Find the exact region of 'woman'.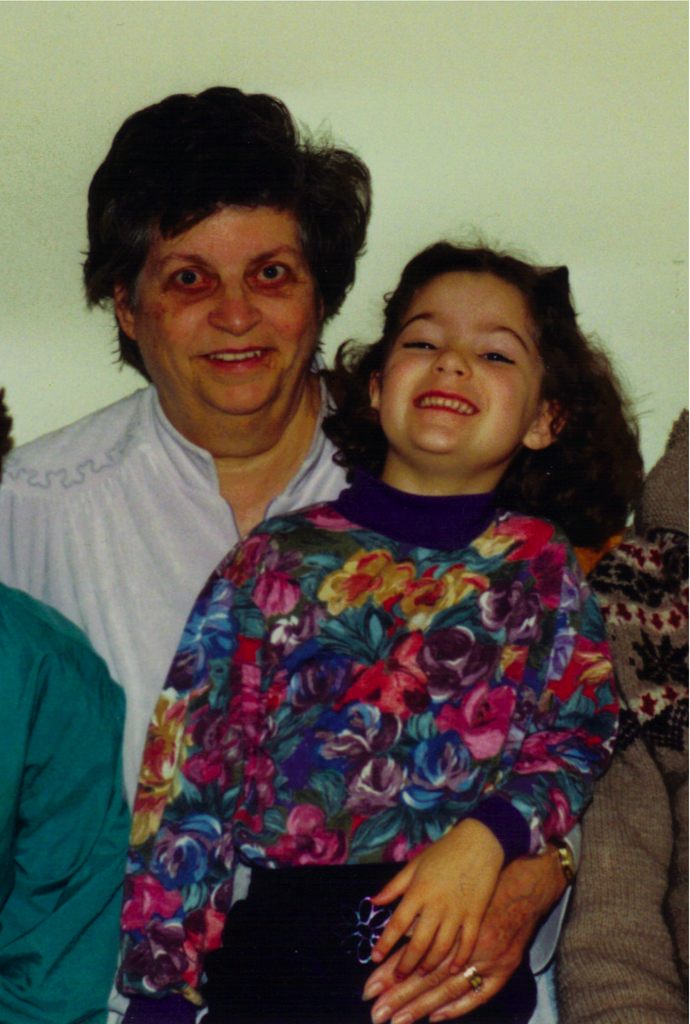
Exact region: bbox=(0, 75, 597, 1023).
